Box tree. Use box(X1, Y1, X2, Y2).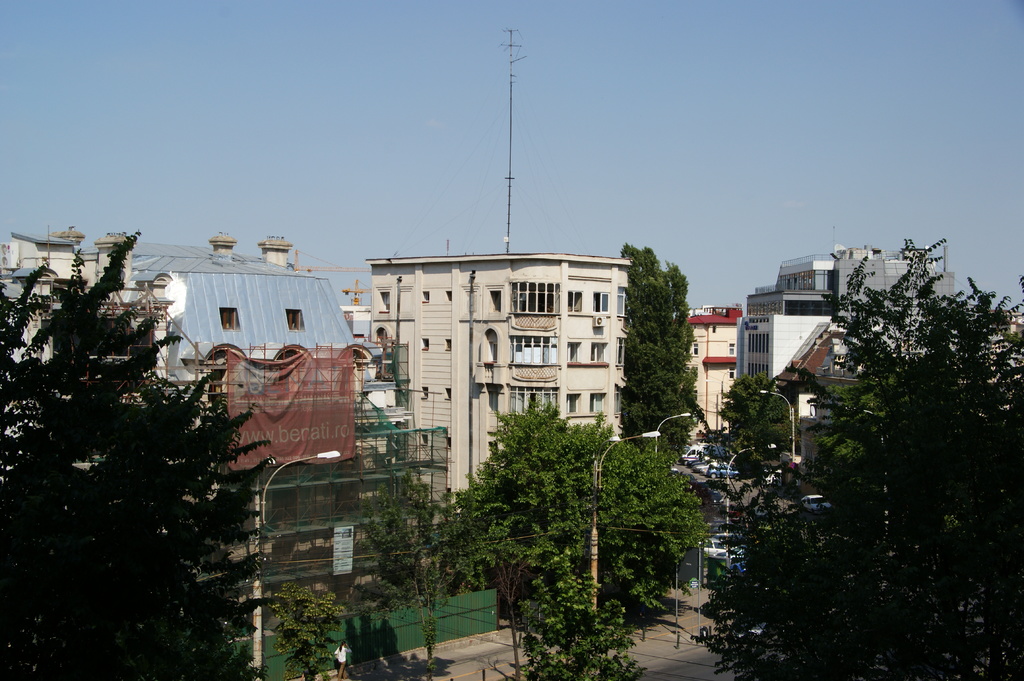
box(714, 371, 797, 458).
